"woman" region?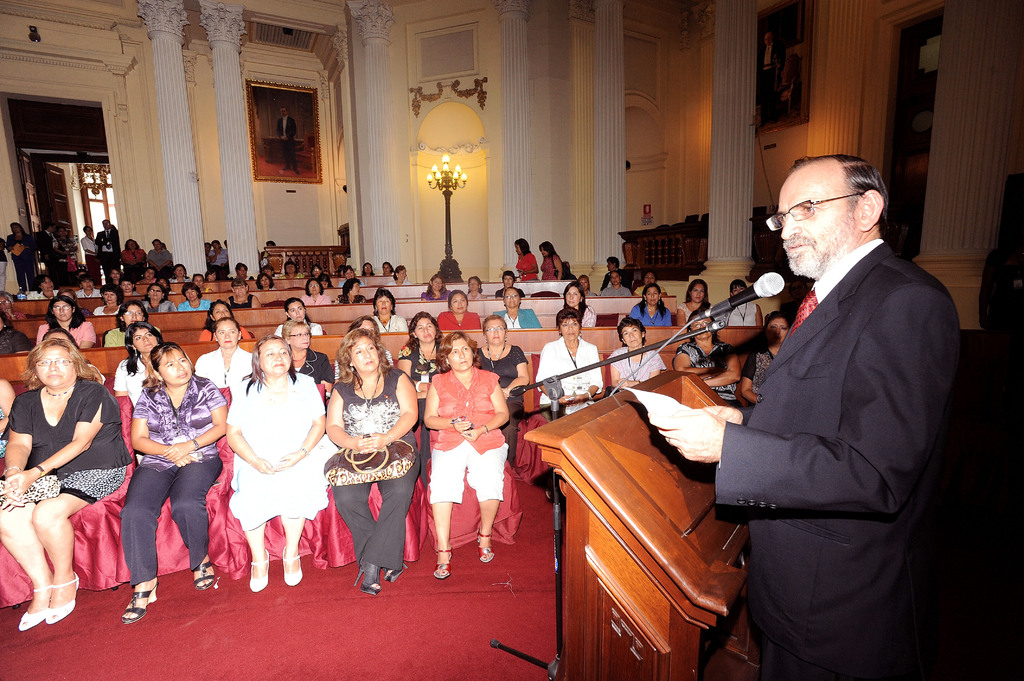
left=0, top=307, right=33, bottom=356
